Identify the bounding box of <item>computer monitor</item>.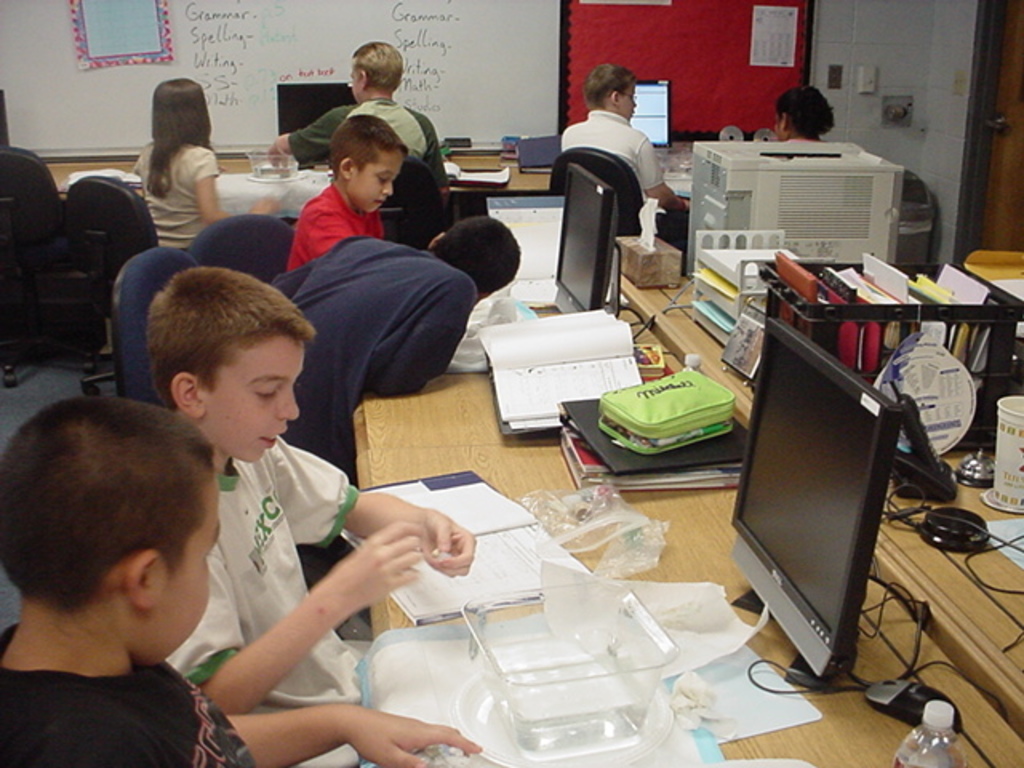
(728,344,912,666).
